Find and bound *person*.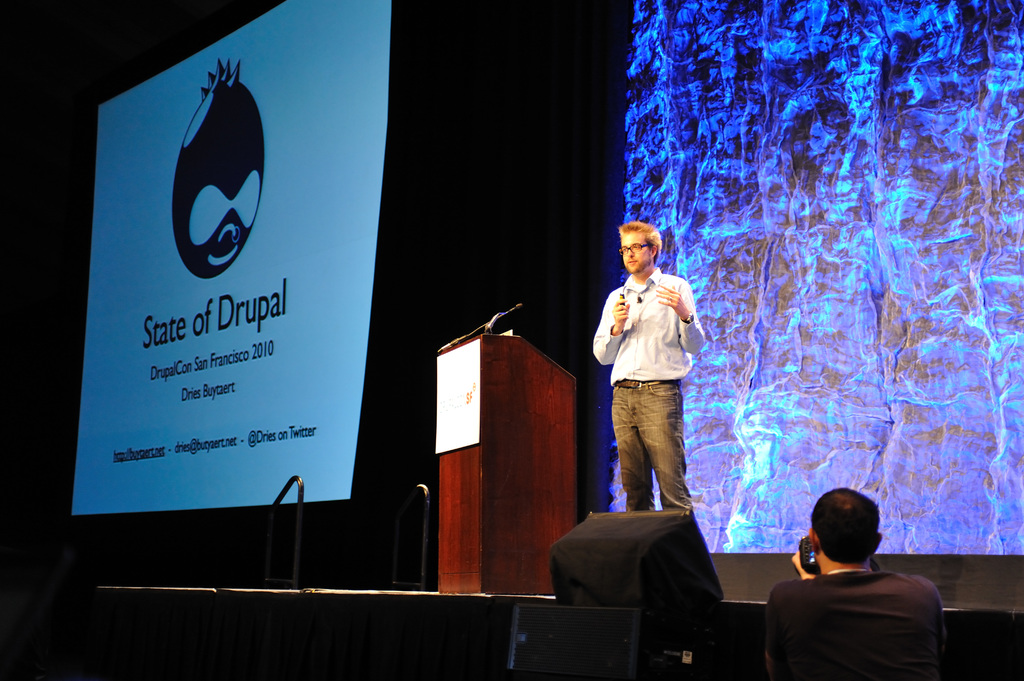
Bound: bbox(600, 216, 710, 548).
